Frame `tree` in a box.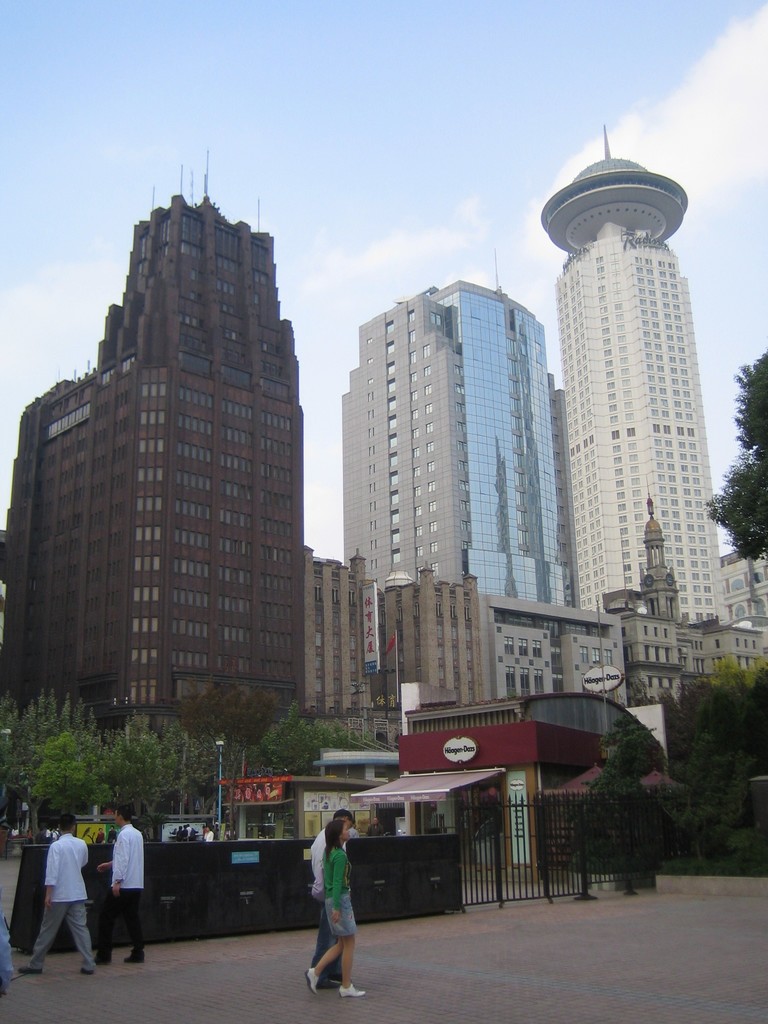
rect(601, 708, 657, 778).
